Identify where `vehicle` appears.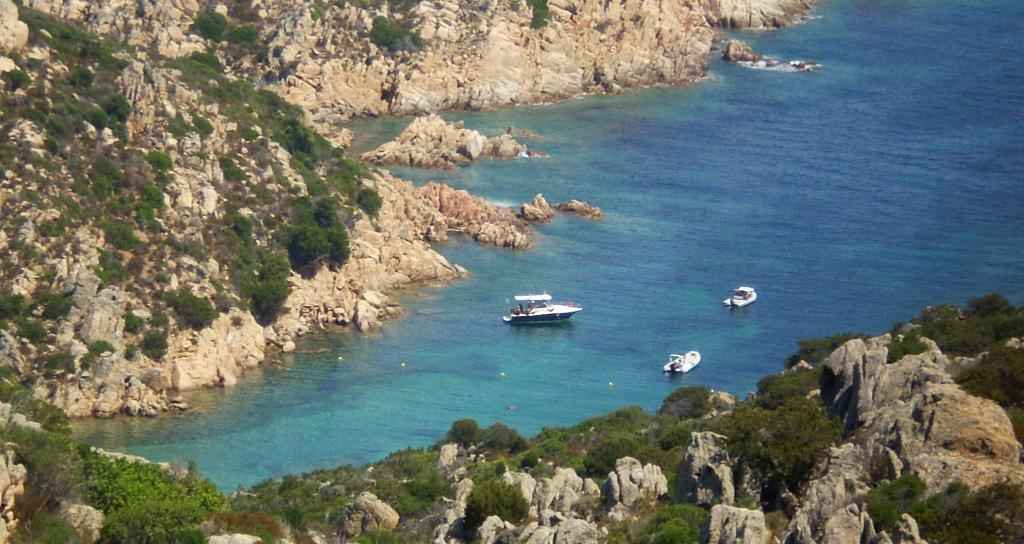
Appears at 500,283,584,333.
